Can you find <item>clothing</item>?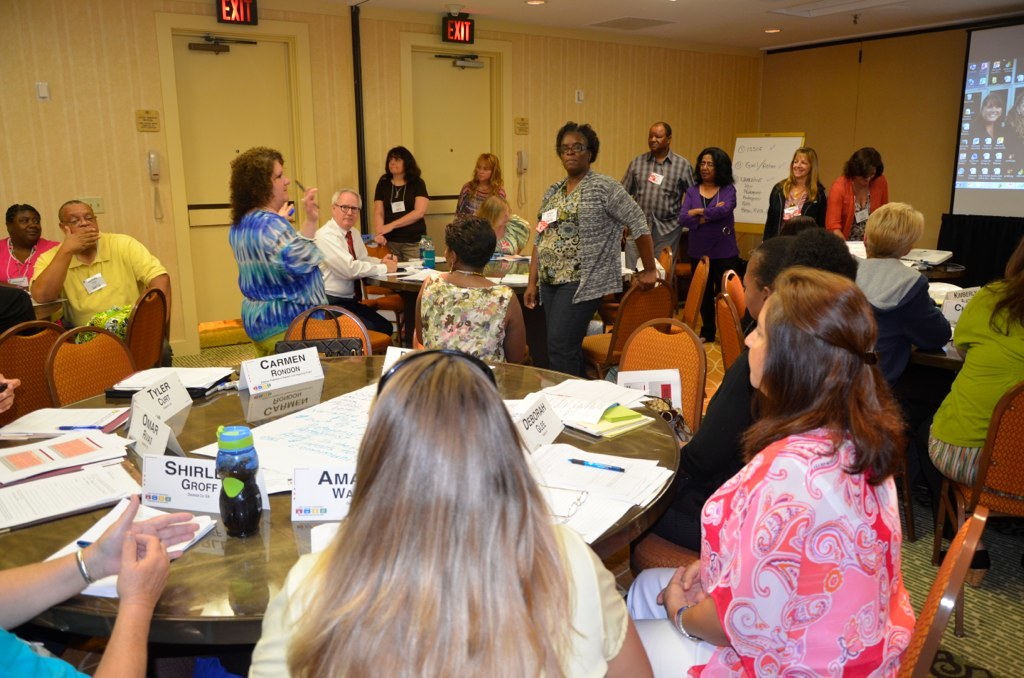
Yes, bounding box: (x1=925, y1=281, x2=1023, y2=480).
